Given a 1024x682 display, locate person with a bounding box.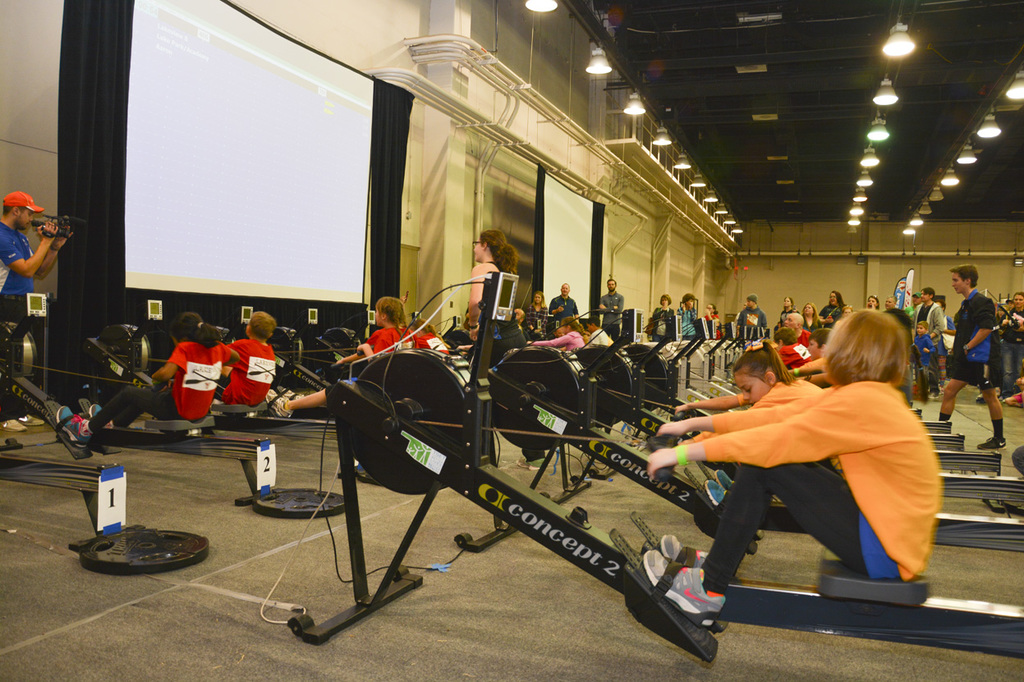
Located: <region>802, 300, 819, 331</region>.
